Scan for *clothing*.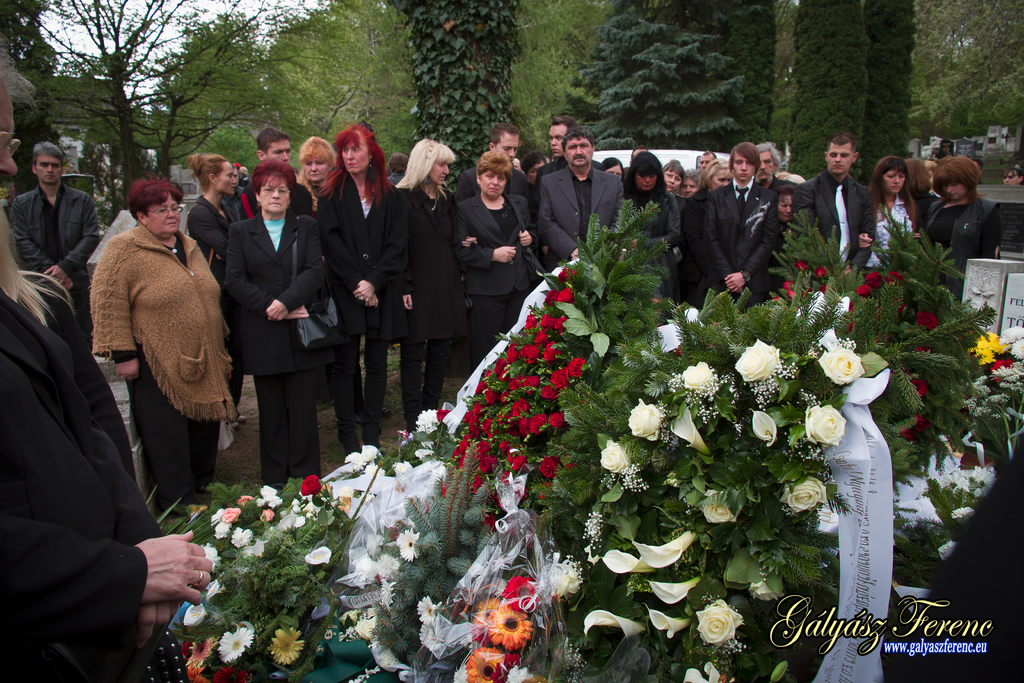
Scan result: [x1=223, y1=213, x2=337, y2=486].
